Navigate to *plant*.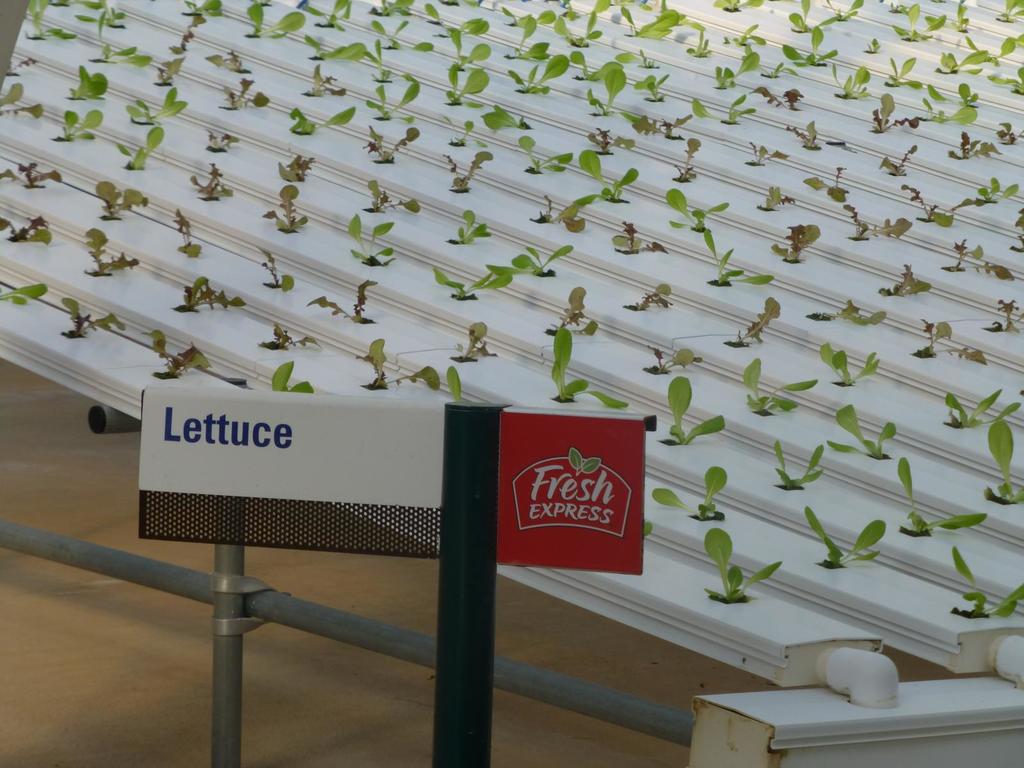
Navigation target: (664,187,733,230).
